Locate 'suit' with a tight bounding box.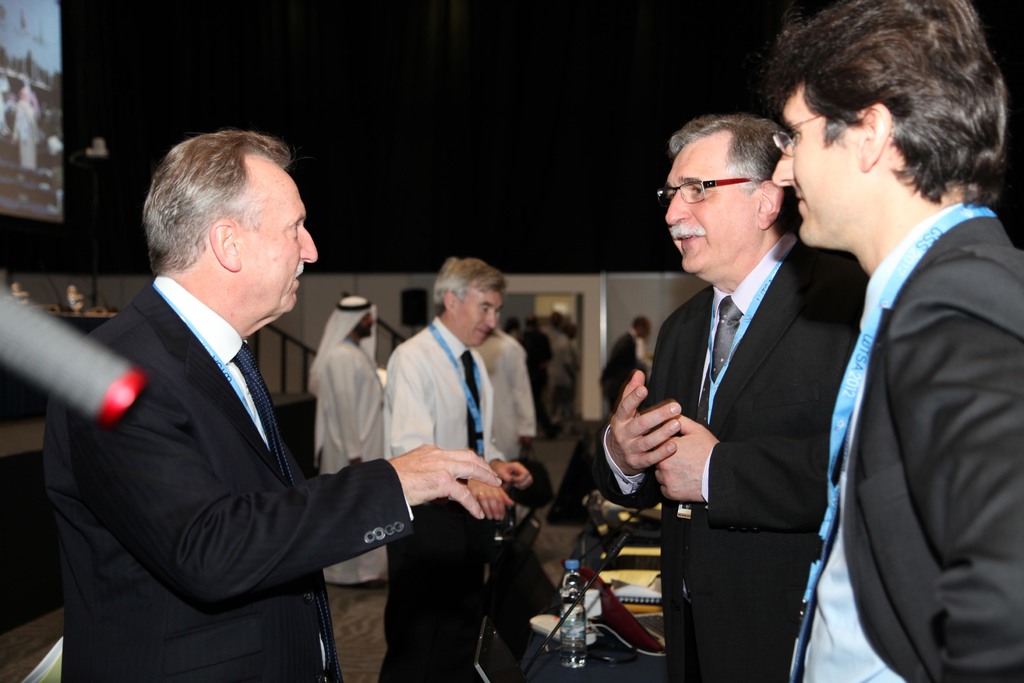
box=[789, 204, 1023, 682].
